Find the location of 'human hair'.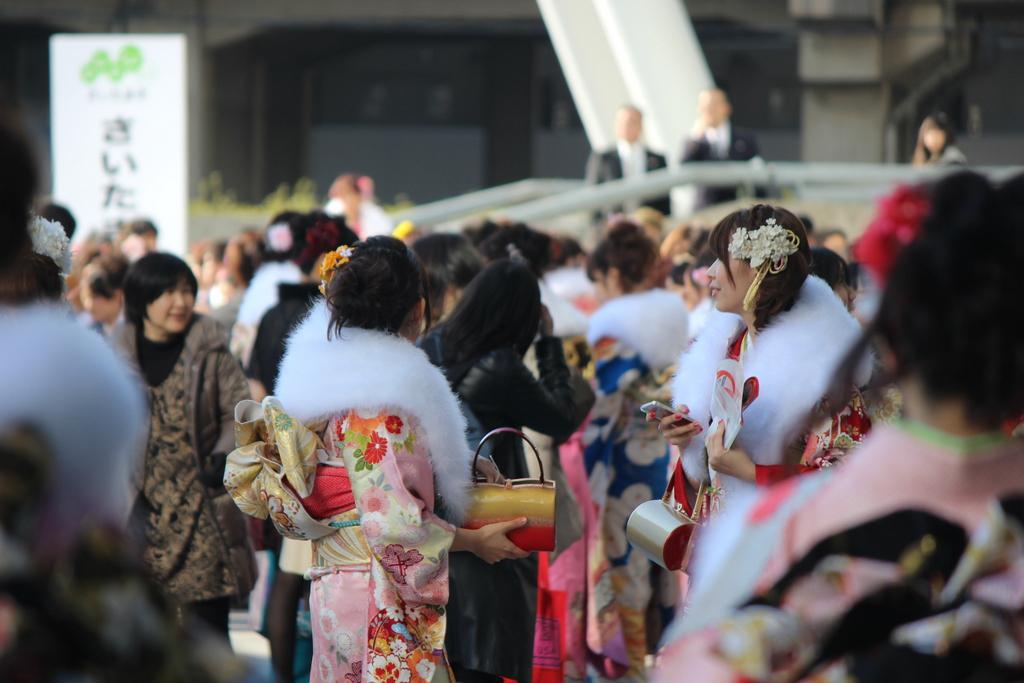
Location: [124,251,198,326].
